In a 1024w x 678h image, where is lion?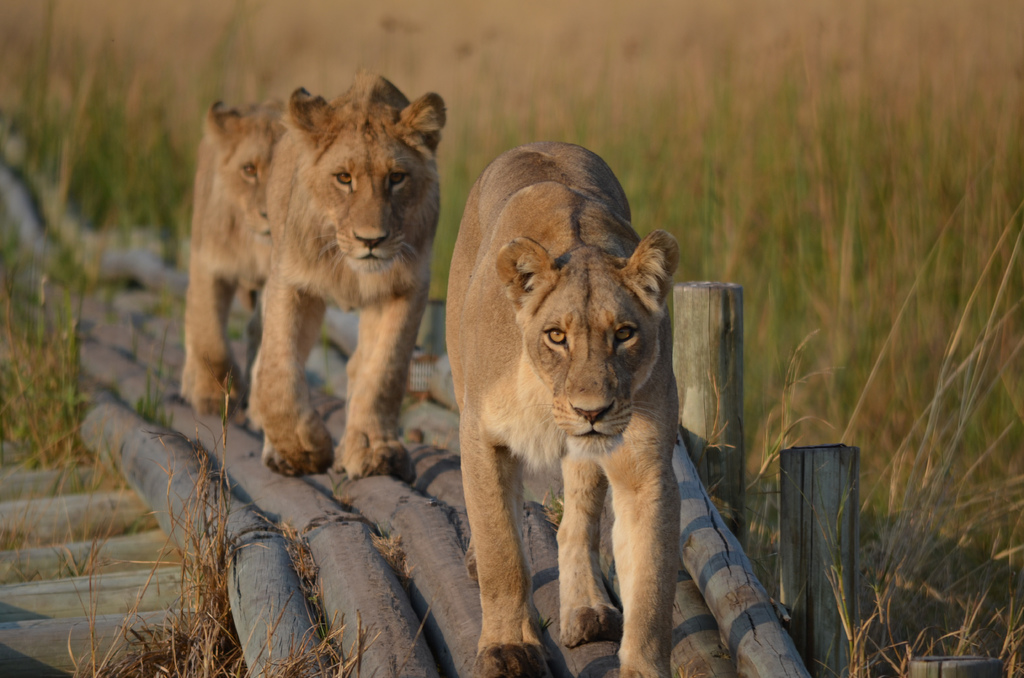
l=255, t=67, r=444, b=480.
